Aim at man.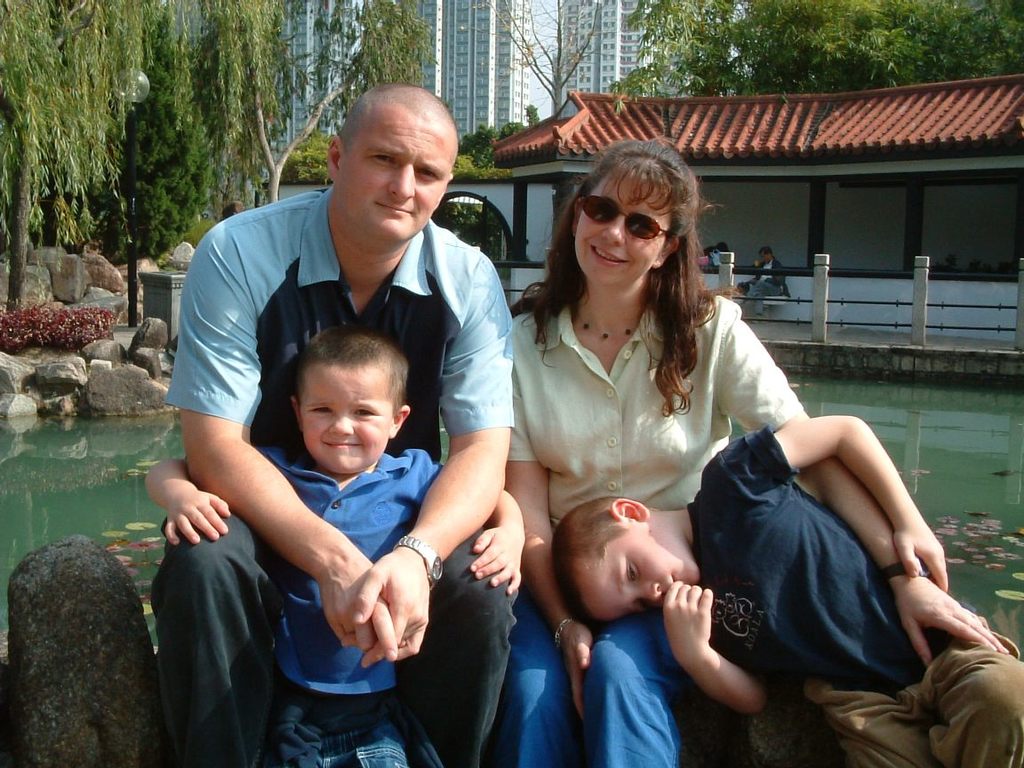
Aimed at bbox(732, 282, 750, 306).
